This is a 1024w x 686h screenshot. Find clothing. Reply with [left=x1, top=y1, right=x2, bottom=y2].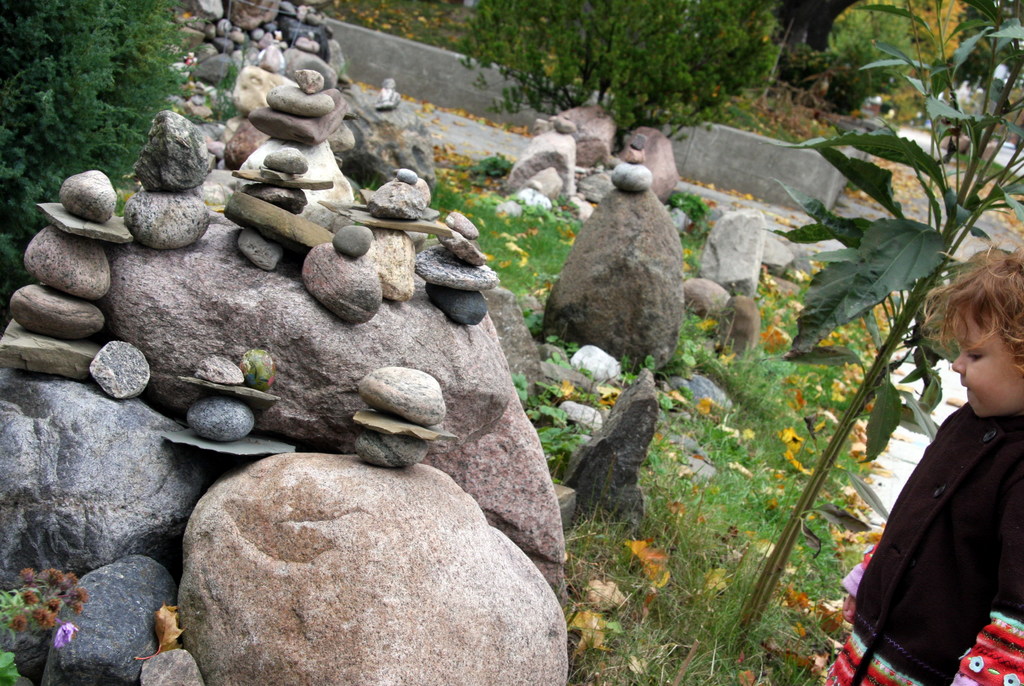
[left=895, top=285, right=1023, bottom=632].
